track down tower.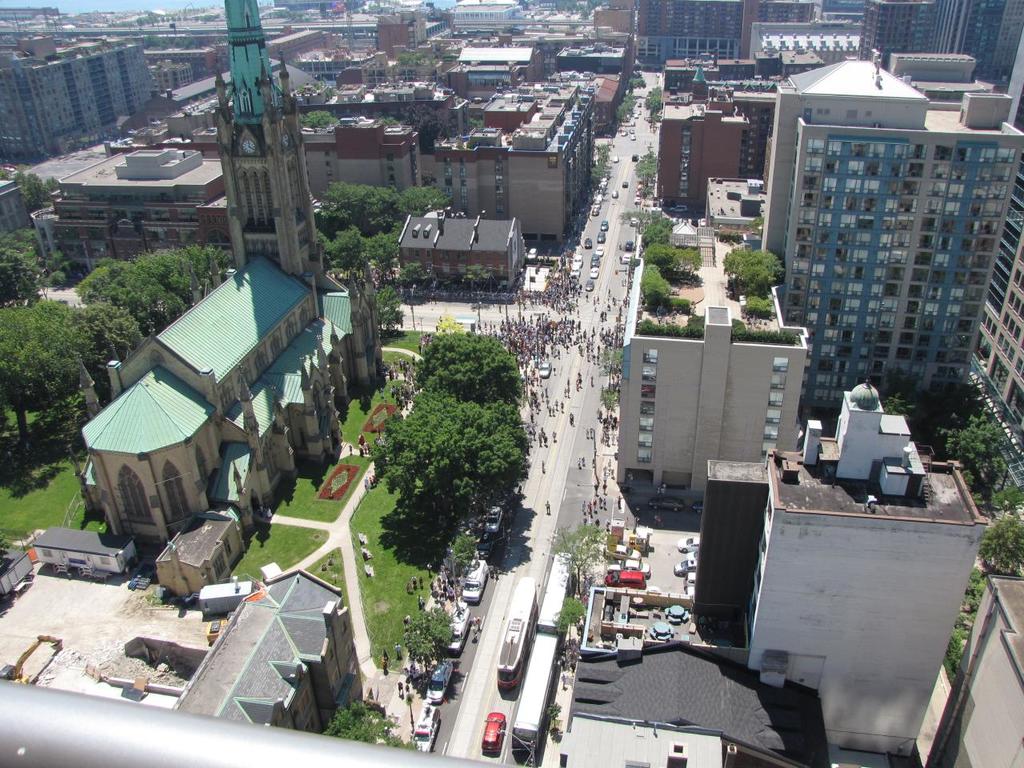
Tracked to box=[211, 0, 326, 292].
